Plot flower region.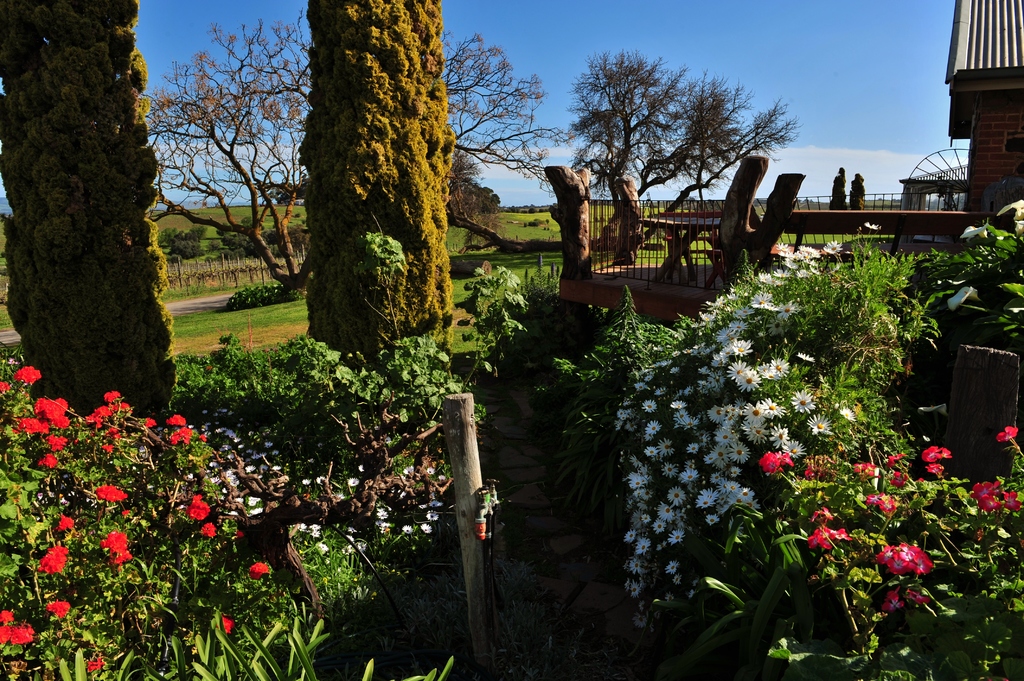
Plotted at x1=0, y1=611, x2=35, y2=650.
